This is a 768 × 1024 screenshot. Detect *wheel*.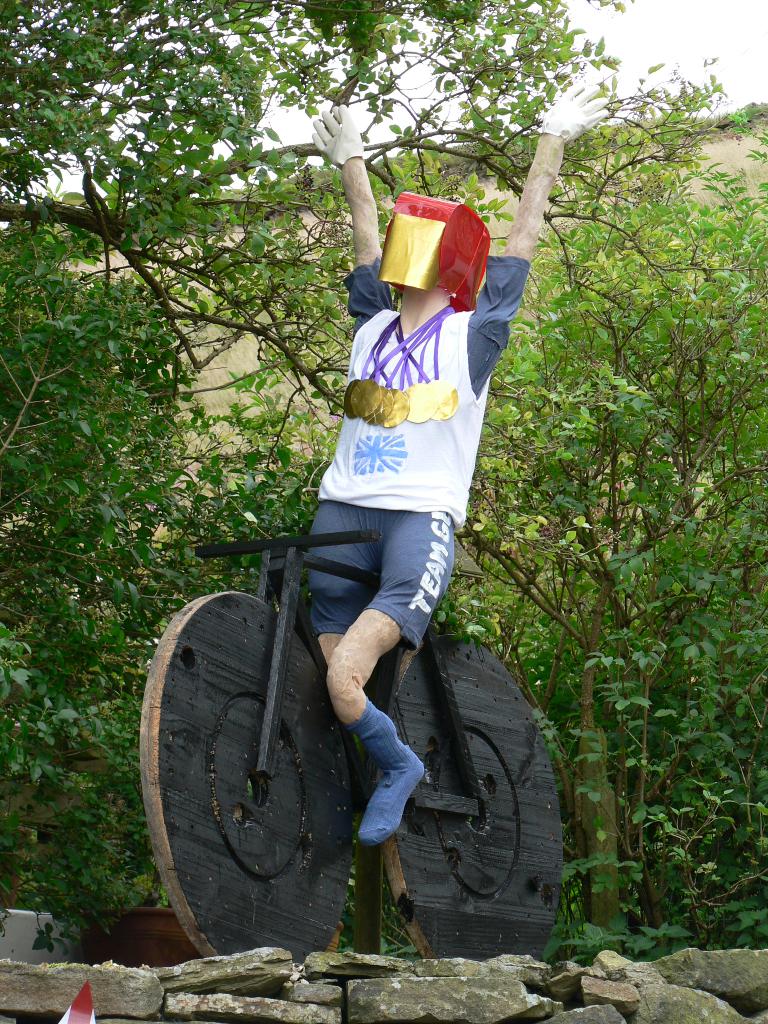
l=385, t=632, r=560, b=964.
